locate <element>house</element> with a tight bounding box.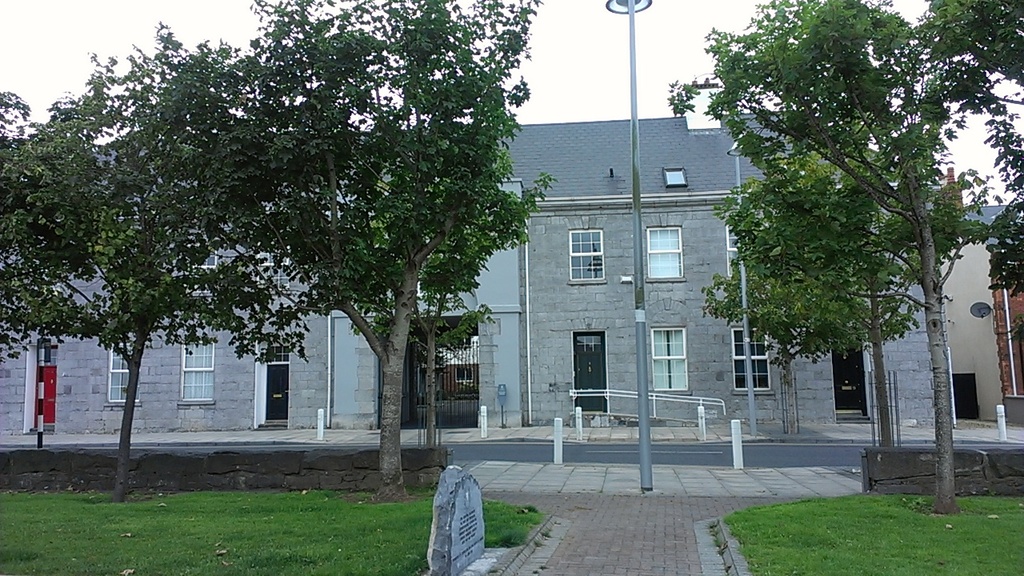
BBox(860, 169, 1023, 426).
